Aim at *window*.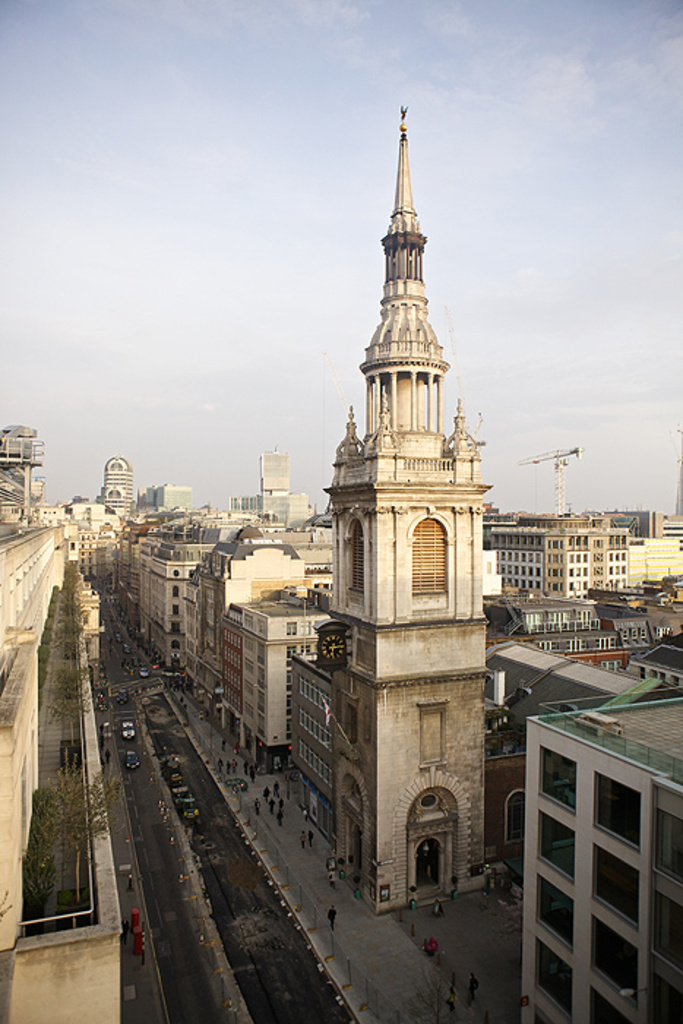
Aimed at rect(344, 519, 364, 614).
